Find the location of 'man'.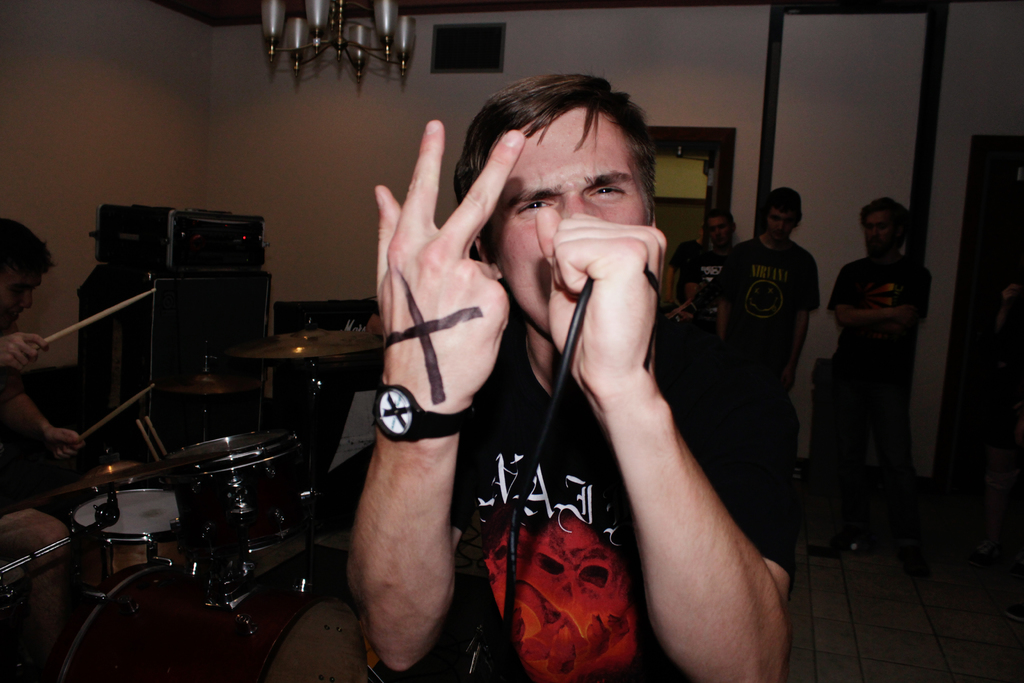
Location: 362/74/803/682.
